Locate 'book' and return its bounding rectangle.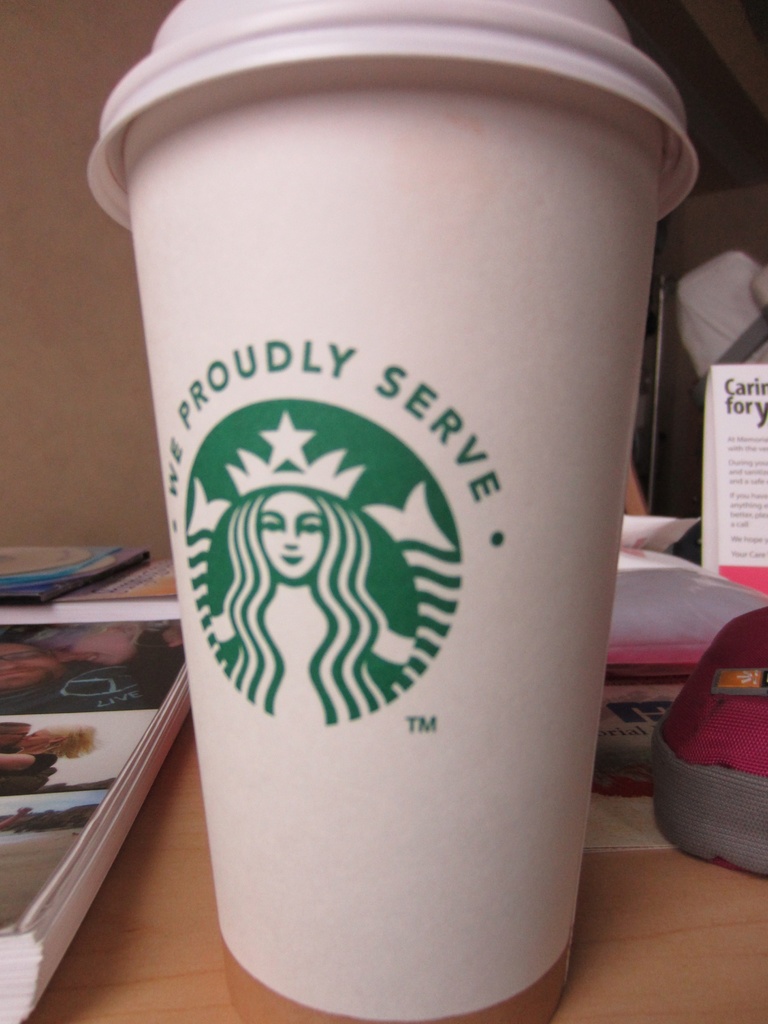
3 579 235 989.
